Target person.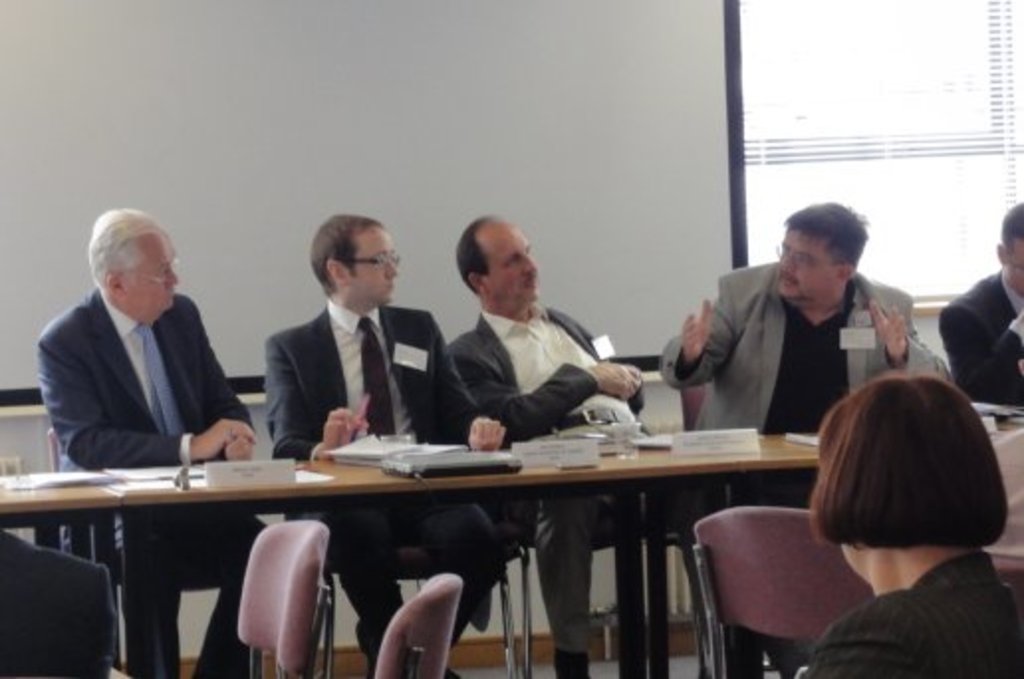
Target region: box=[0, 520, 109, 677].
